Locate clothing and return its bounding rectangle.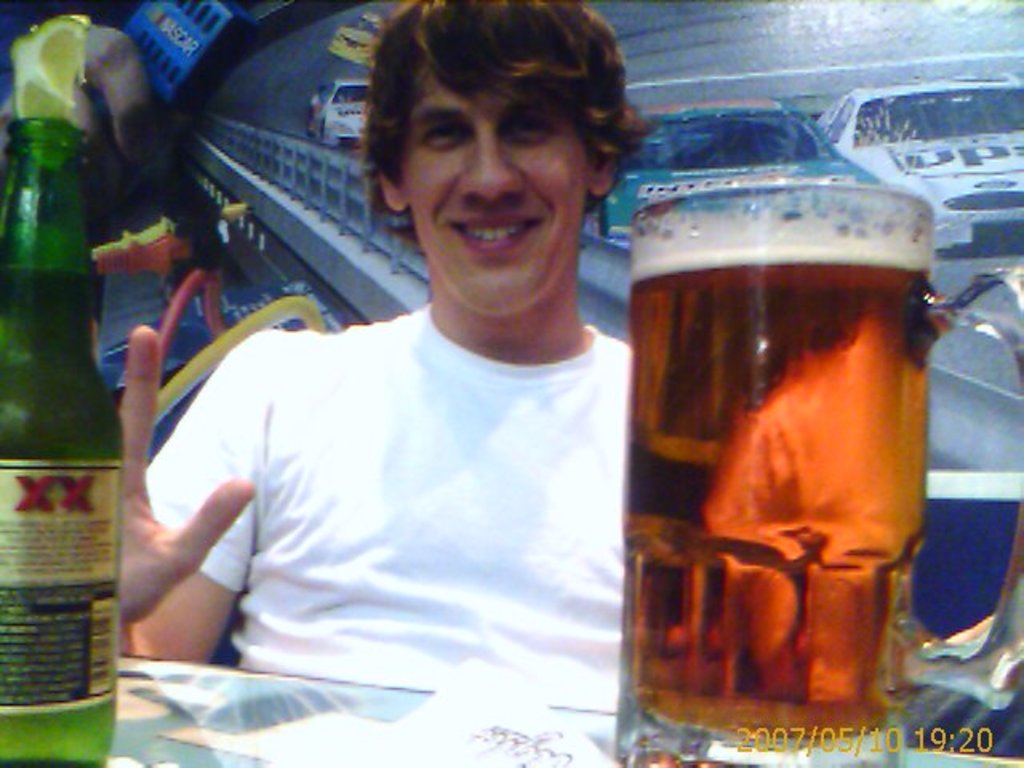
detection(147, 301, 634, 714).
